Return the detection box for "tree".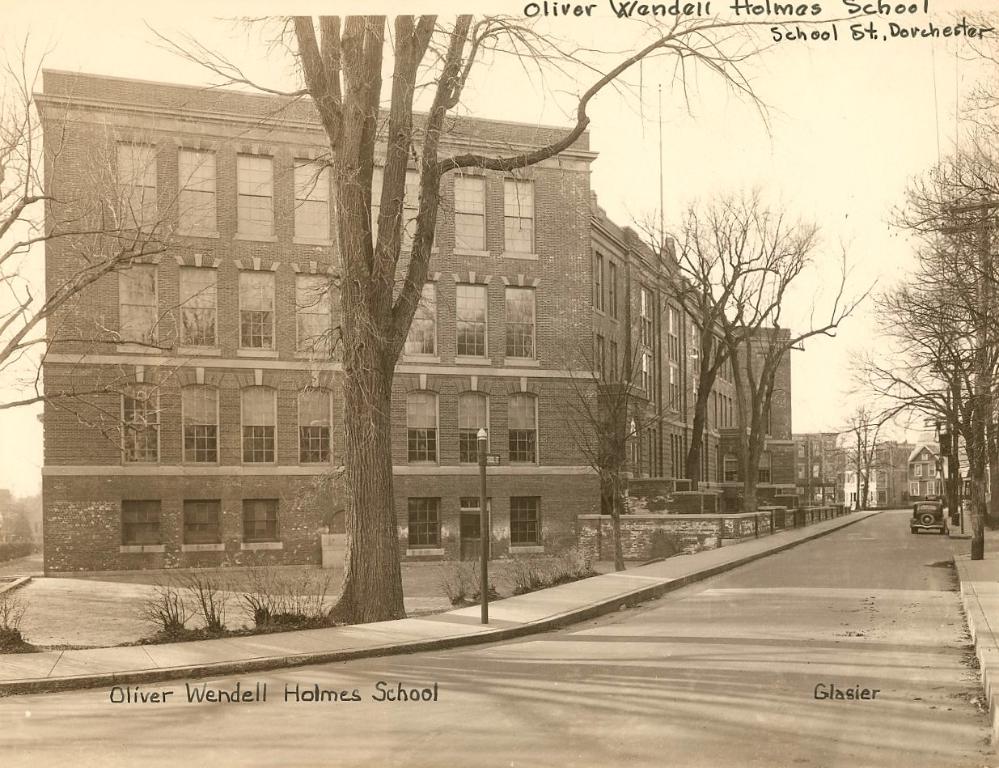
<region>849, 129, 995, 537</region>.
